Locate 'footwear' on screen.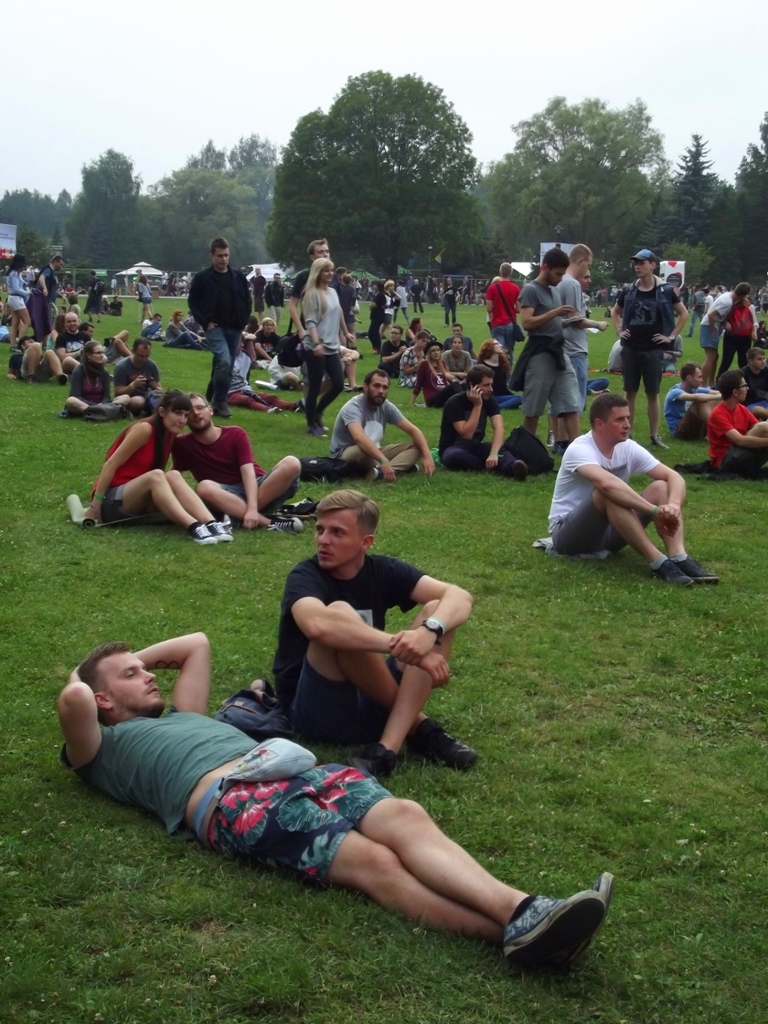
On screen at bbox=[308, 423, 331, 437].
